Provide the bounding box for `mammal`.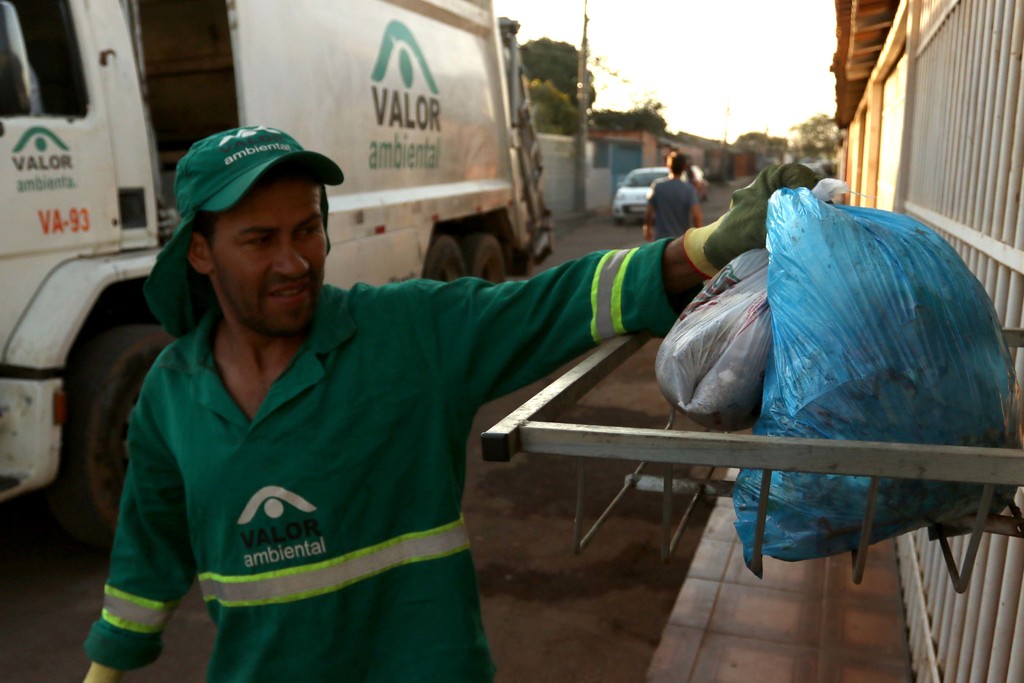
[640,151,701,241].
